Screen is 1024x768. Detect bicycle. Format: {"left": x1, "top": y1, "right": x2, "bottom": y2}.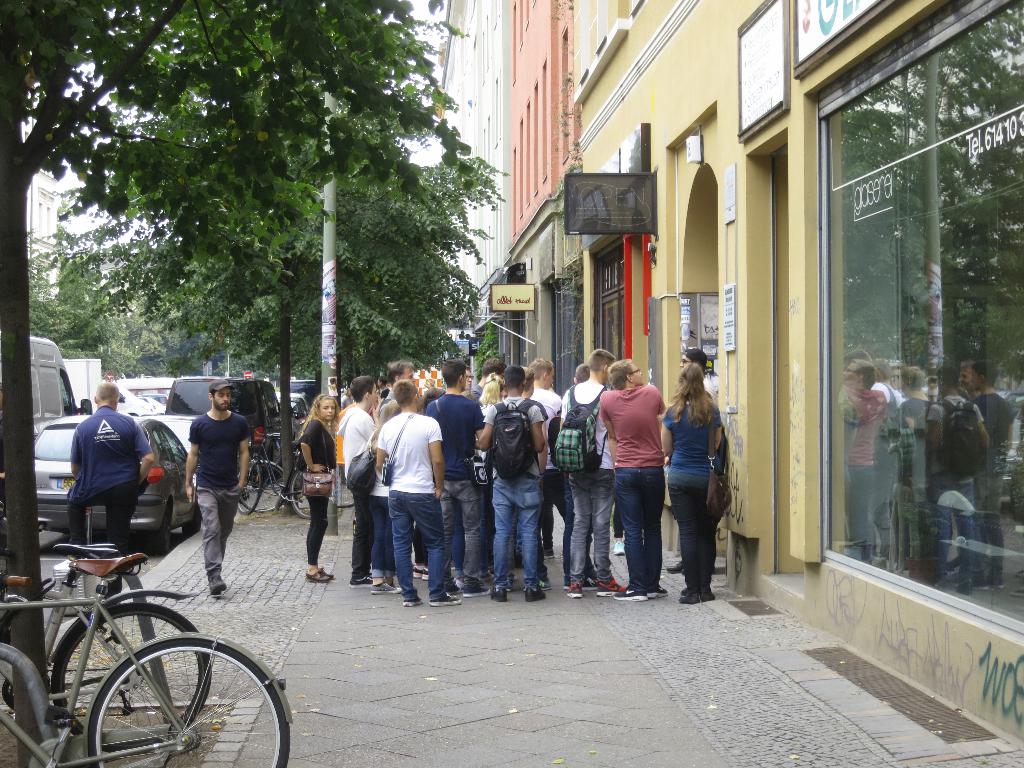
{"left": 0, "top": 541, "right": 212, "bottom": 757}.
